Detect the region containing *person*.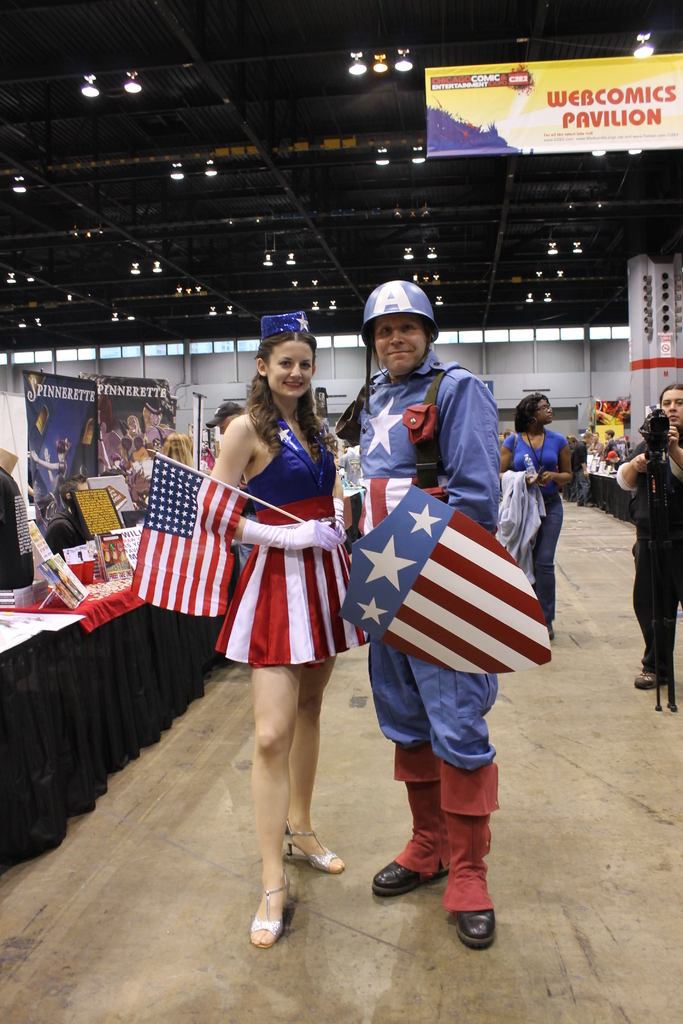
region(161, 433, 195, 473).
